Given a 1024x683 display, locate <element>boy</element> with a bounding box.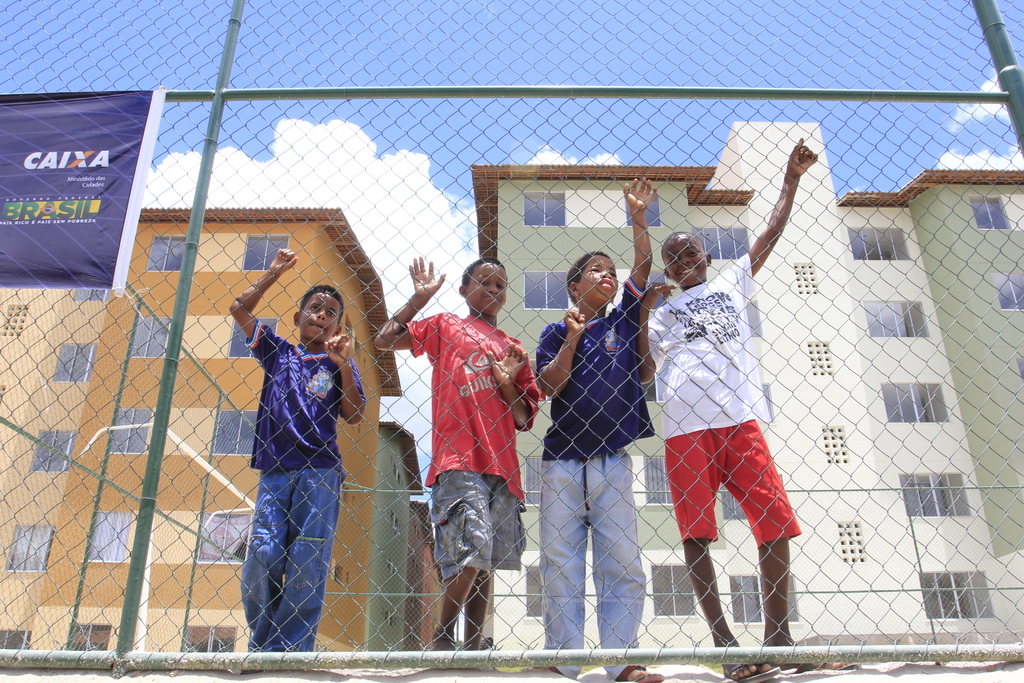
Located: (left=390, top=238, right=554, bottom=651).
